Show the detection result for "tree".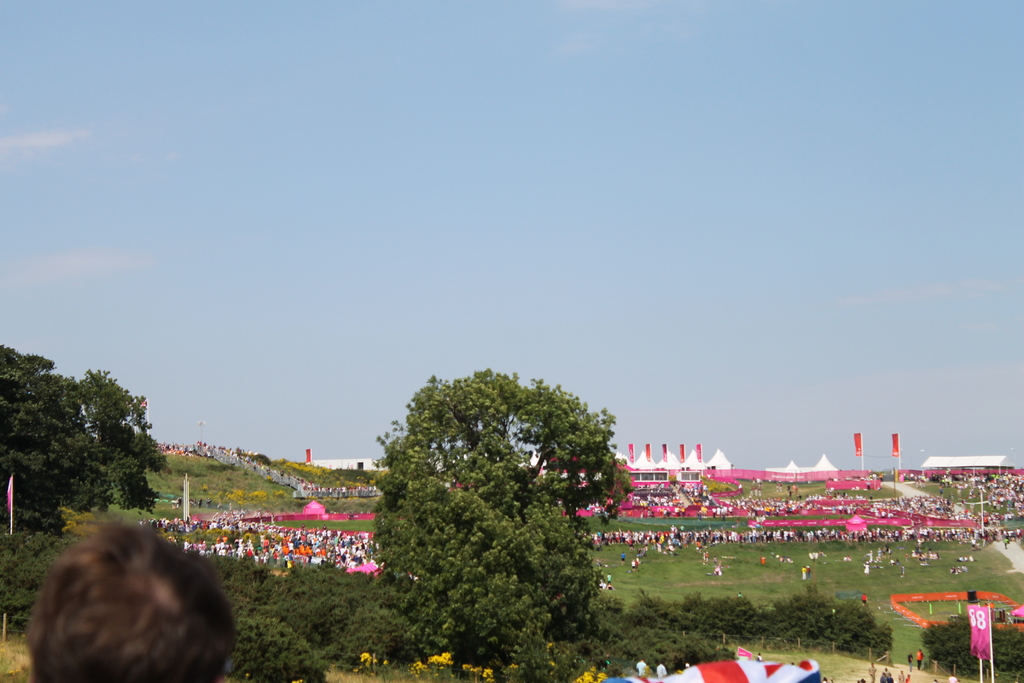
[359, 348, 641, 639].
